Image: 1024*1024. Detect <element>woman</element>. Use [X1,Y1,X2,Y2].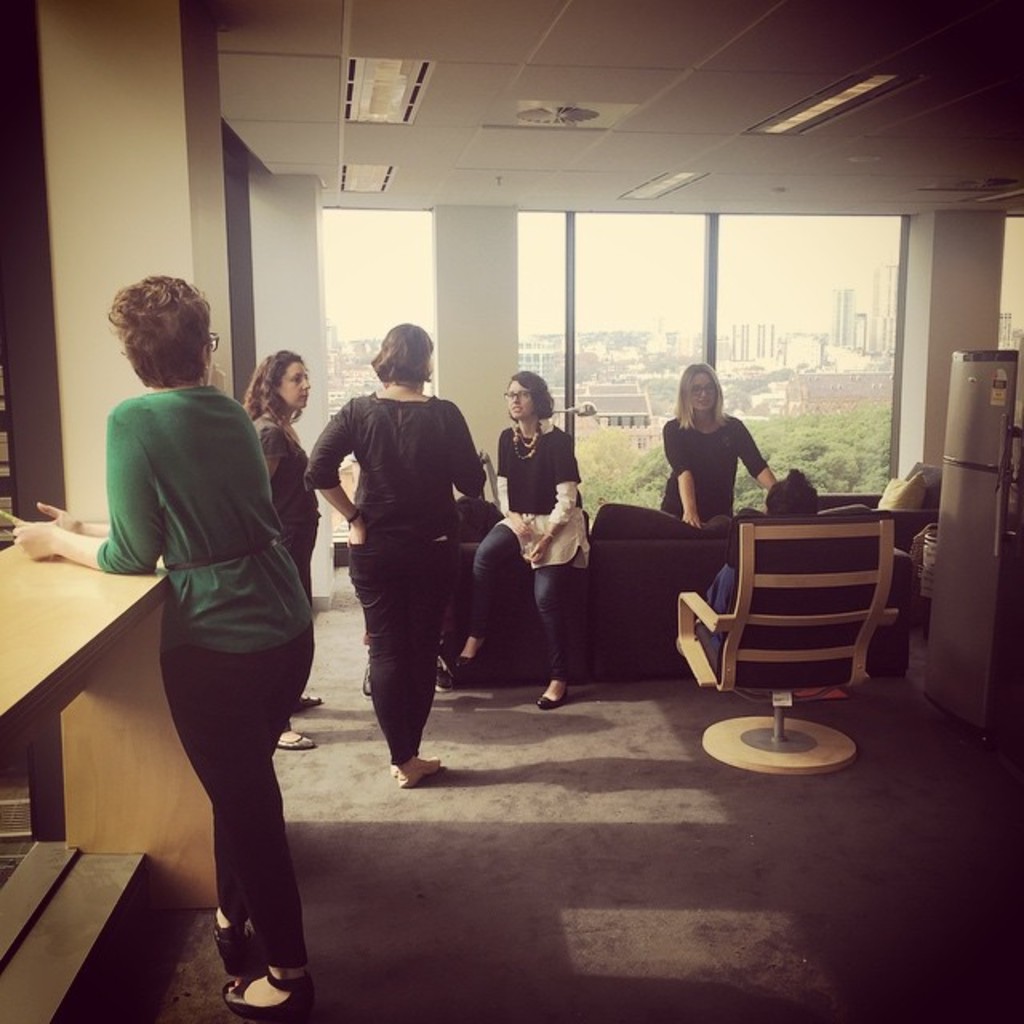
[304,322,488,795].
